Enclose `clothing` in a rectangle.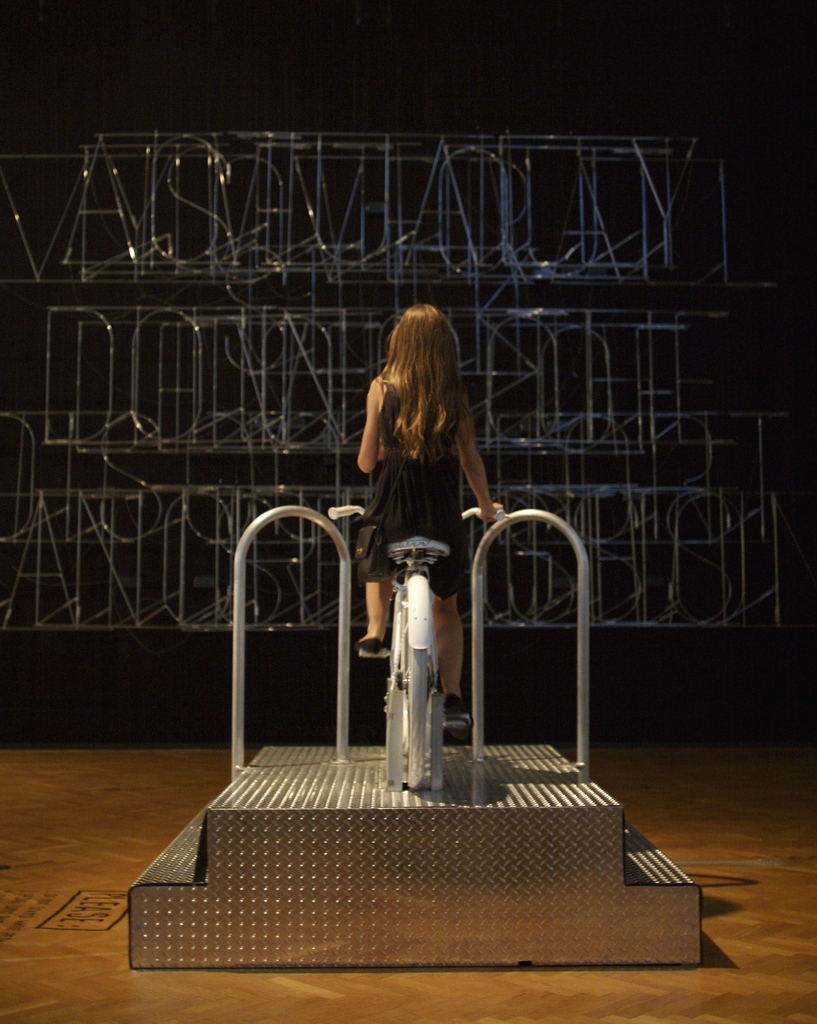
bbox=[345, 354, 510, 538].
